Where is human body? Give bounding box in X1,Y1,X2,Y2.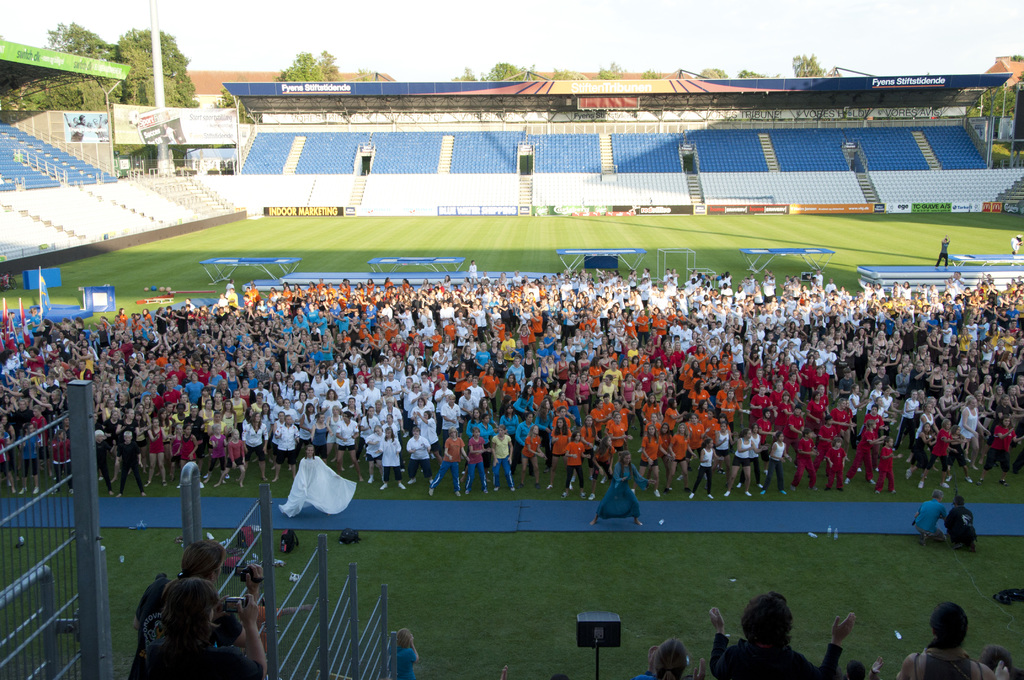
945,293,959,304.
